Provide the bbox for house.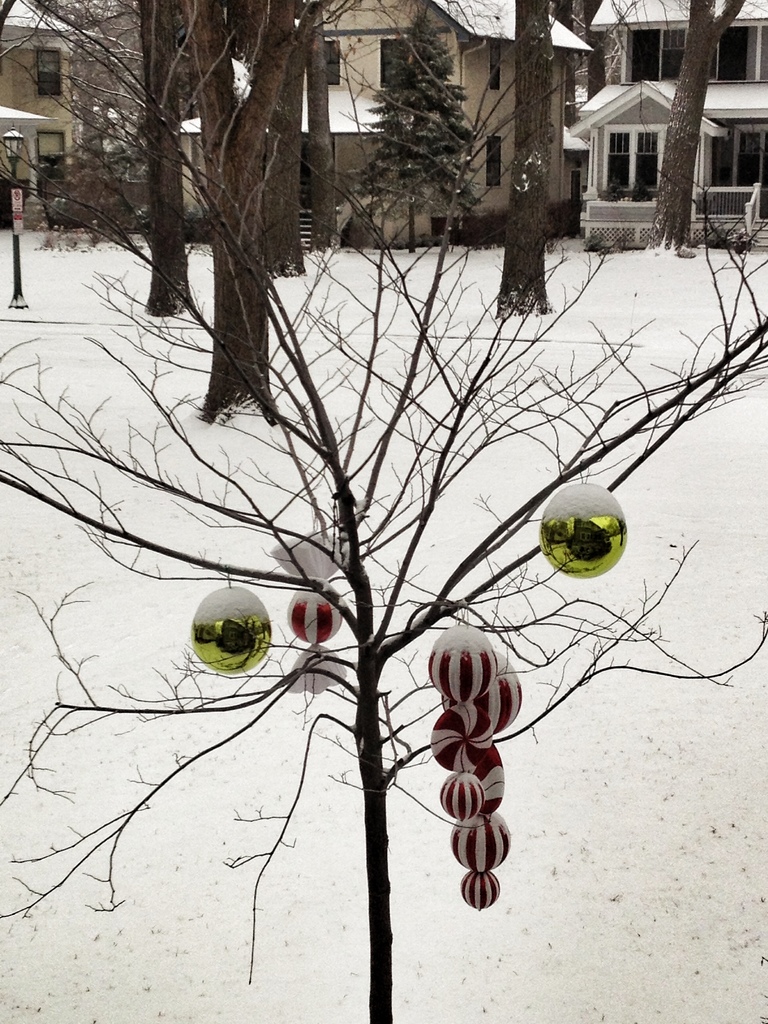
pyautogui.locateOnScreen(180, 101, 268, 211).
